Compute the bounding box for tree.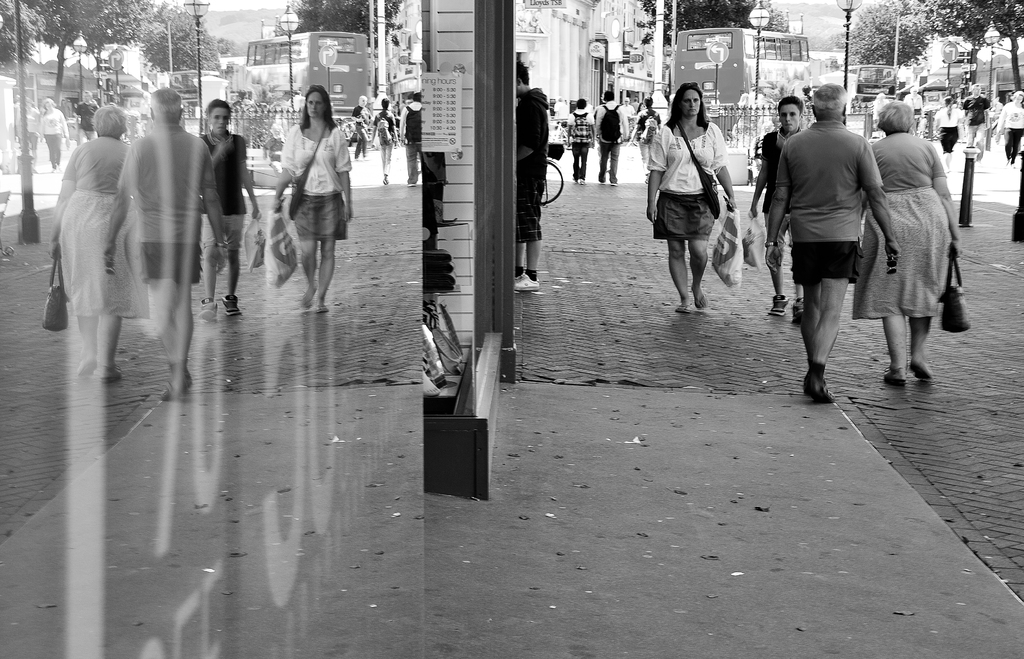
box=[830, 0, 930, 74].
